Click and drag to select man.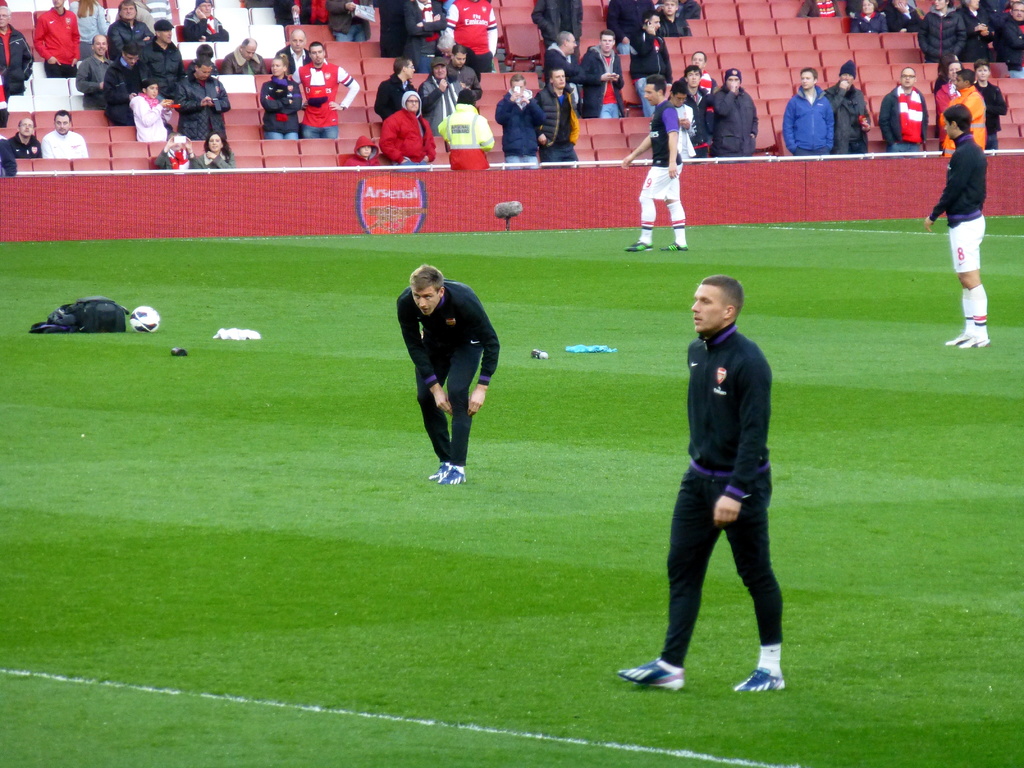
Selection: 170, 57, 230, 147.
